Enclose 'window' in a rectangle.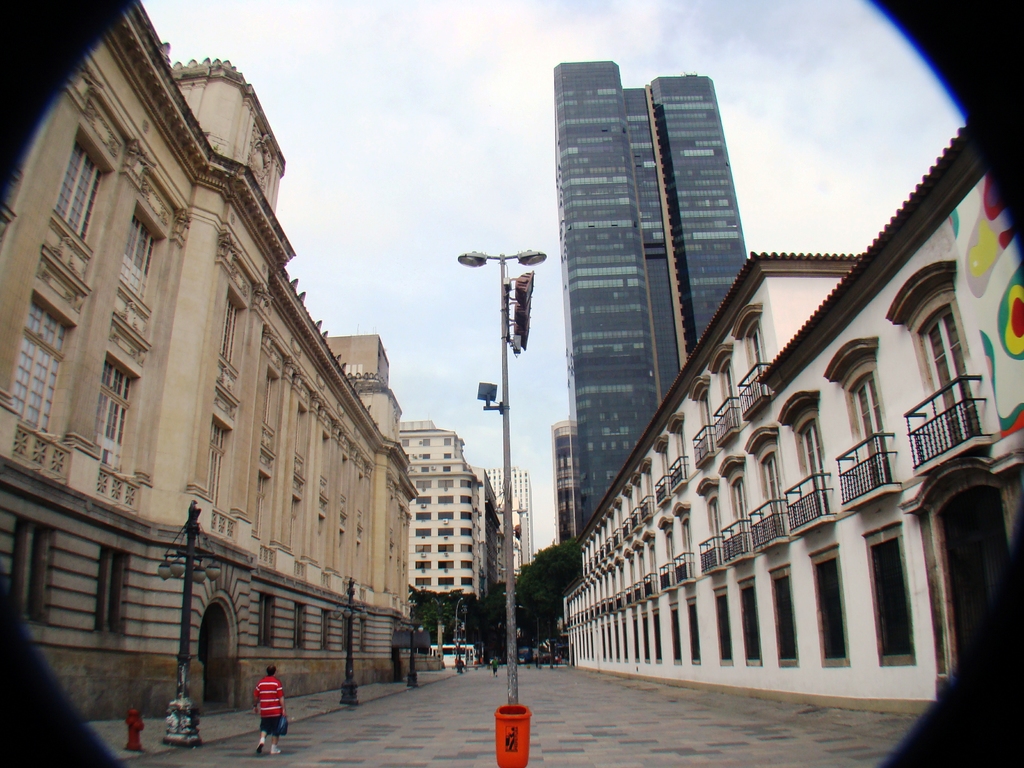
868, 529, 917, 664.
